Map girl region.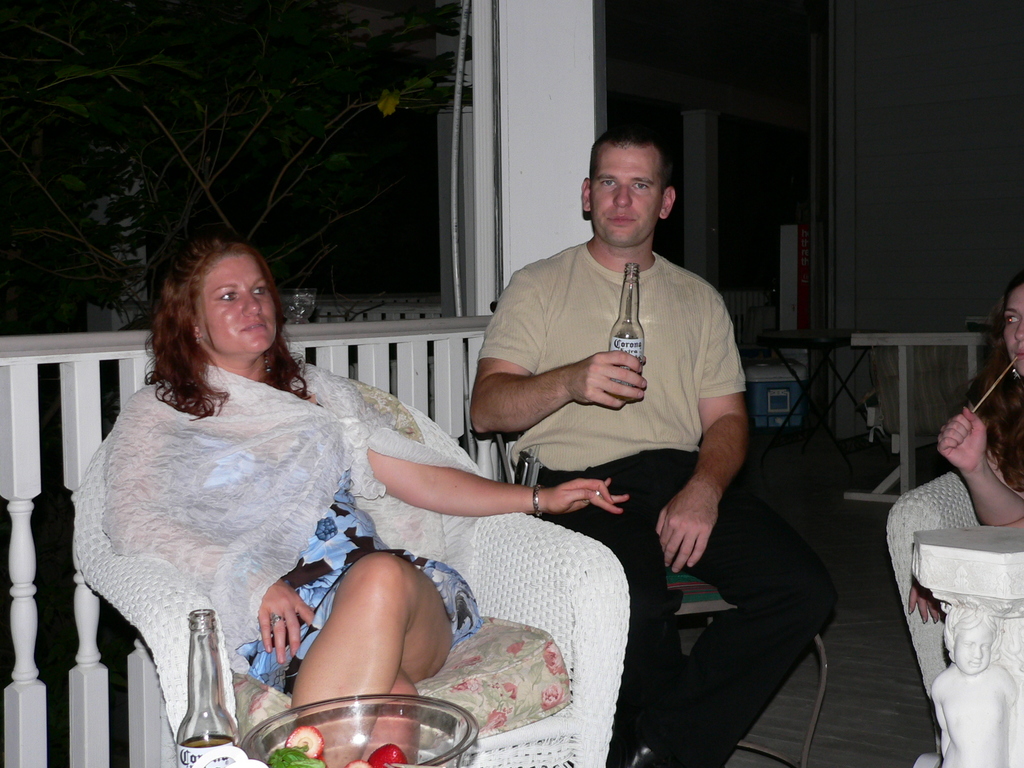
Mapped to <region>909, 270, 1023, 622</region>.
